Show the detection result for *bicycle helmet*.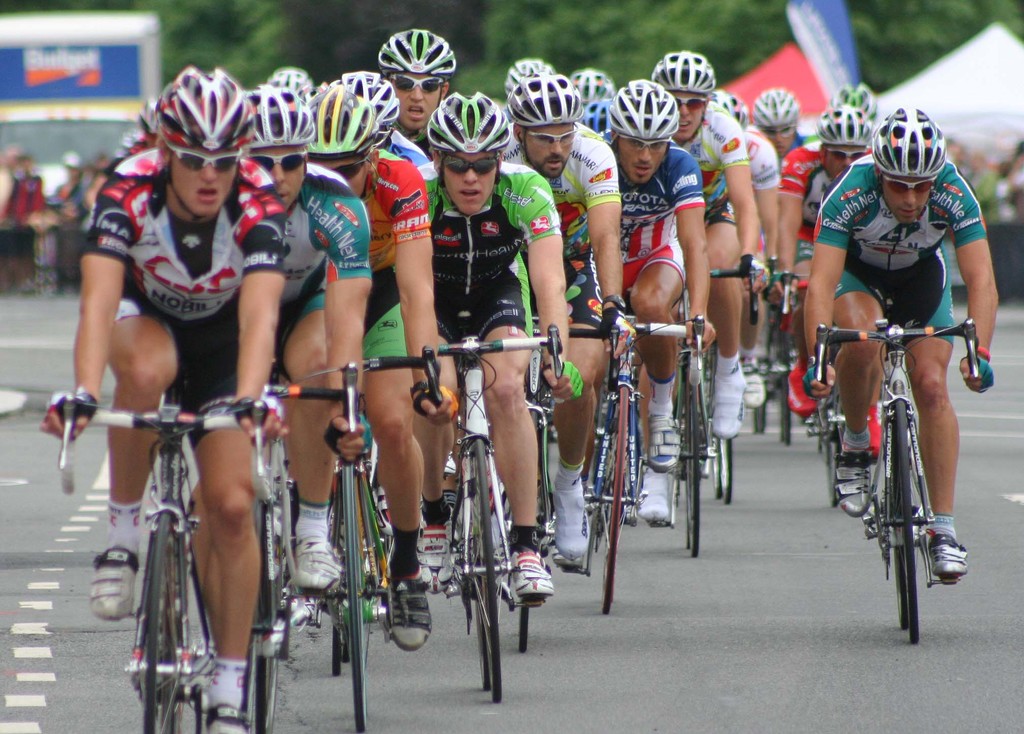
left=712, top=85, right=750, bottom=128.
